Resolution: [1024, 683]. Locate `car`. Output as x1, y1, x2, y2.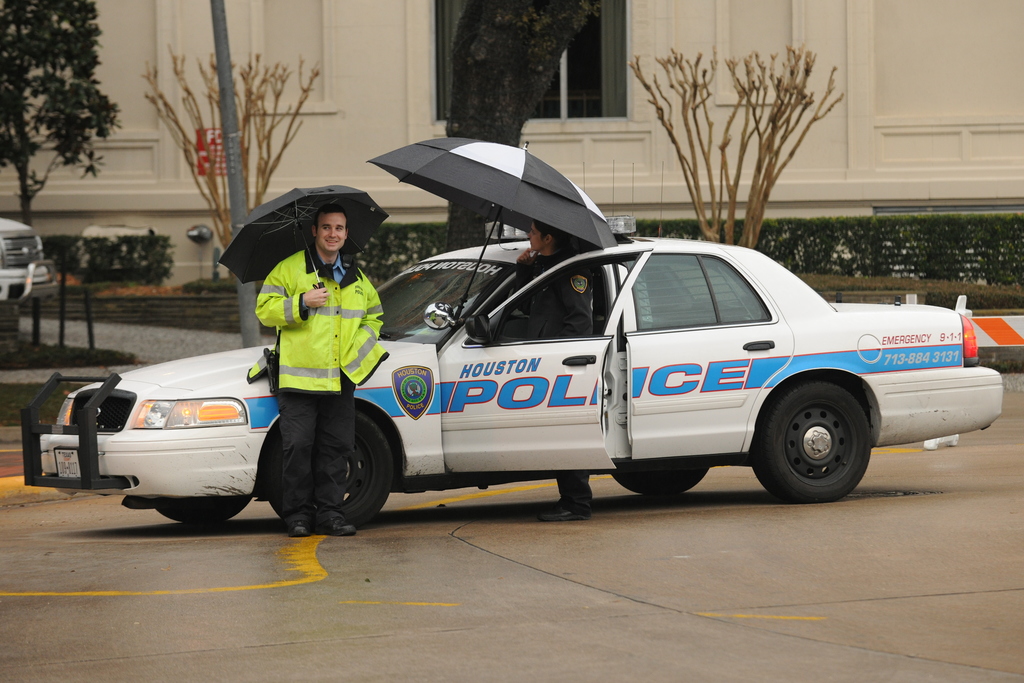
132, 228, 972, 511.
